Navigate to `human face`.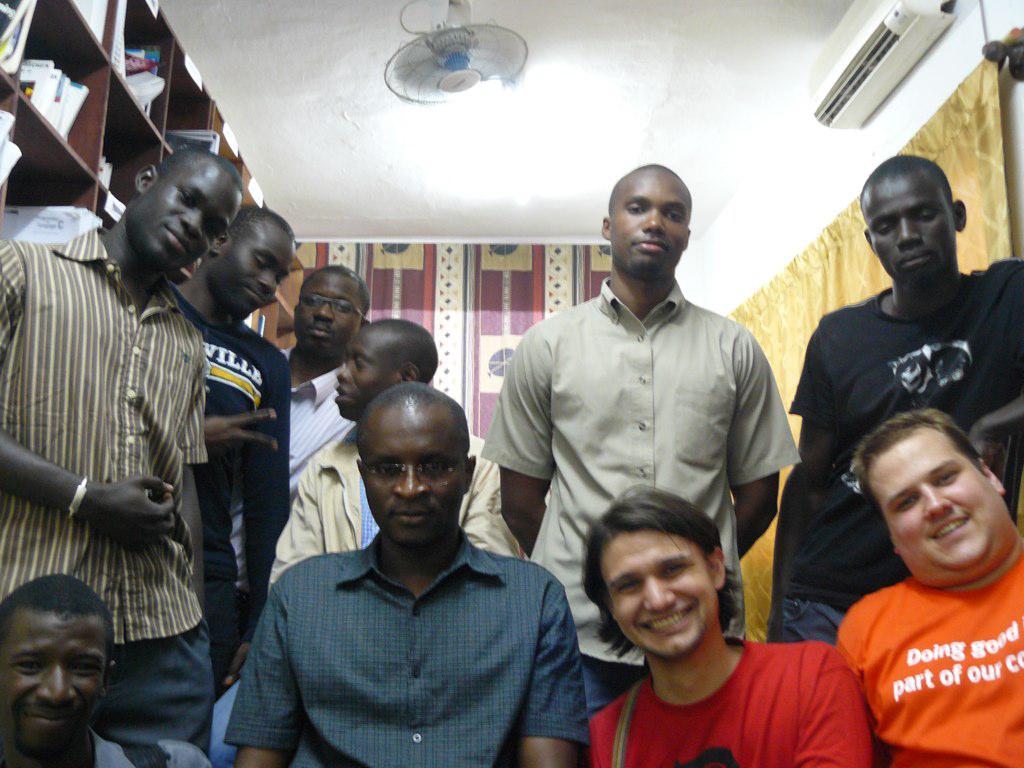
Navigation target: pyautogui.locateOnScreen(605, 171, 690, 271).
